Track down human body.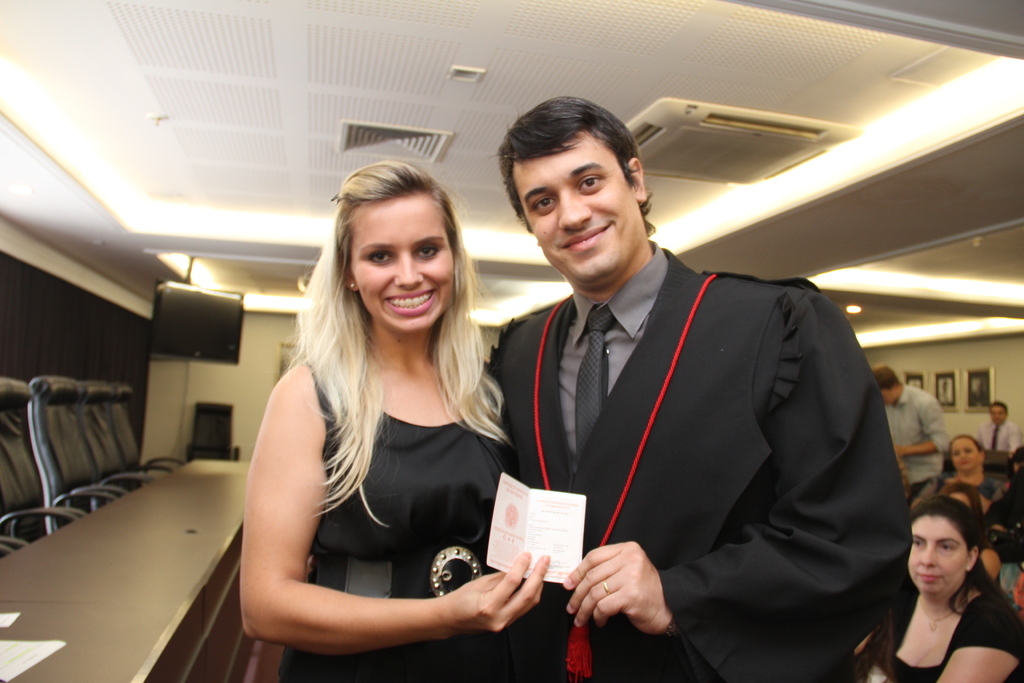
Tracked to <bbox>492, 97, 914, 682</bbox>.
